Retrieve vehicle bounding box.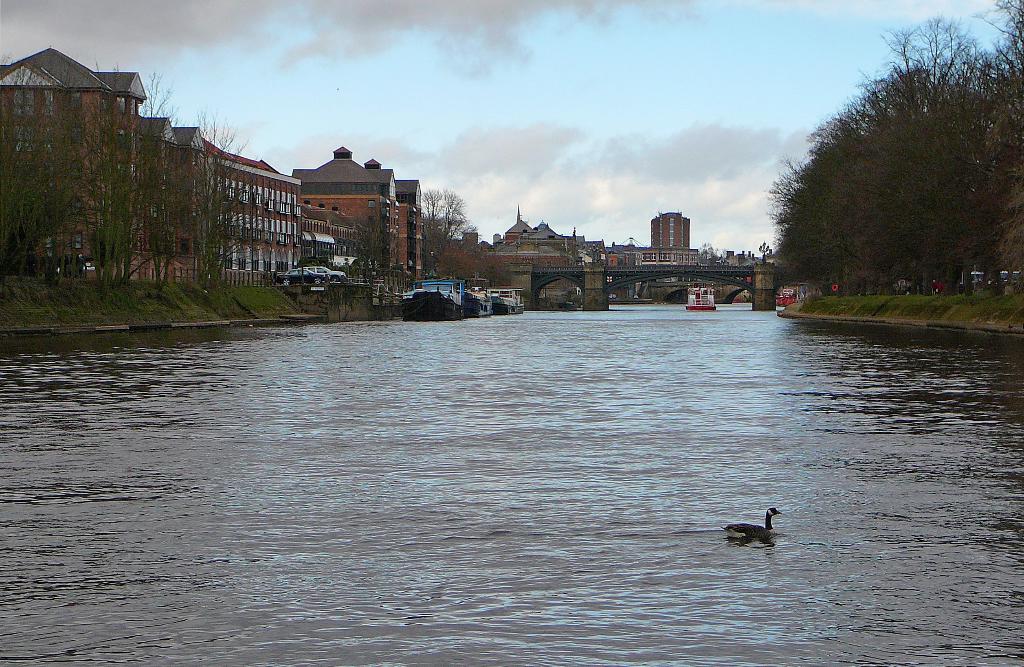
Bounding box: box(303, 265, 346, 283).
